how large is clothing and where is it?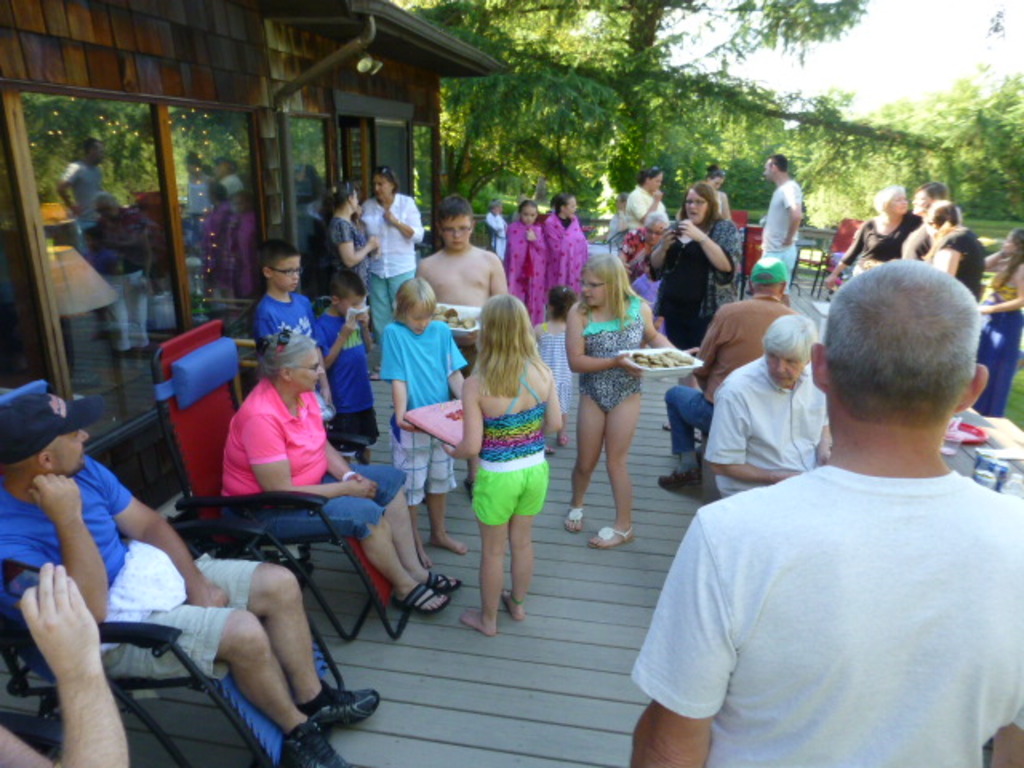
Bounding box: bbox=(312, 306, 381, 451).
